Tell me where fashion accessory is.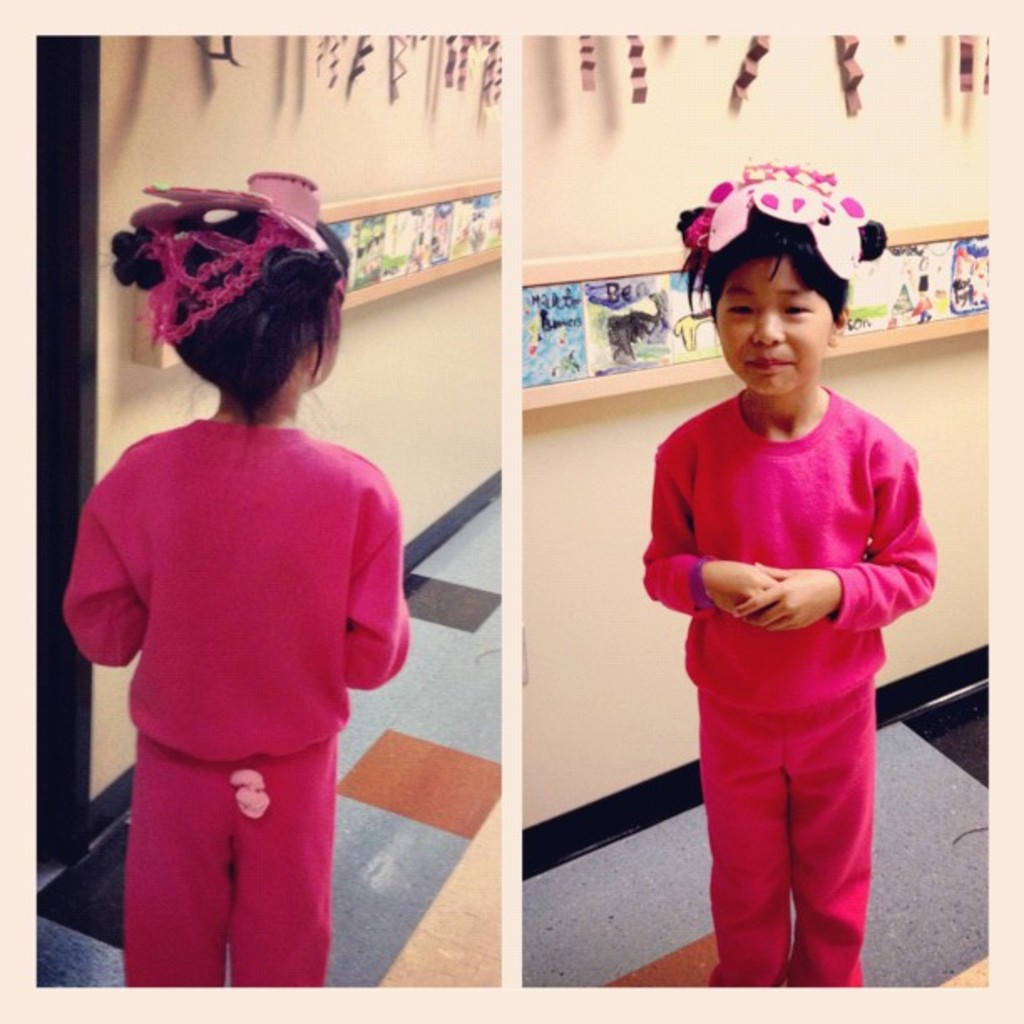
fashion accessory is at 120/169/346/353.
